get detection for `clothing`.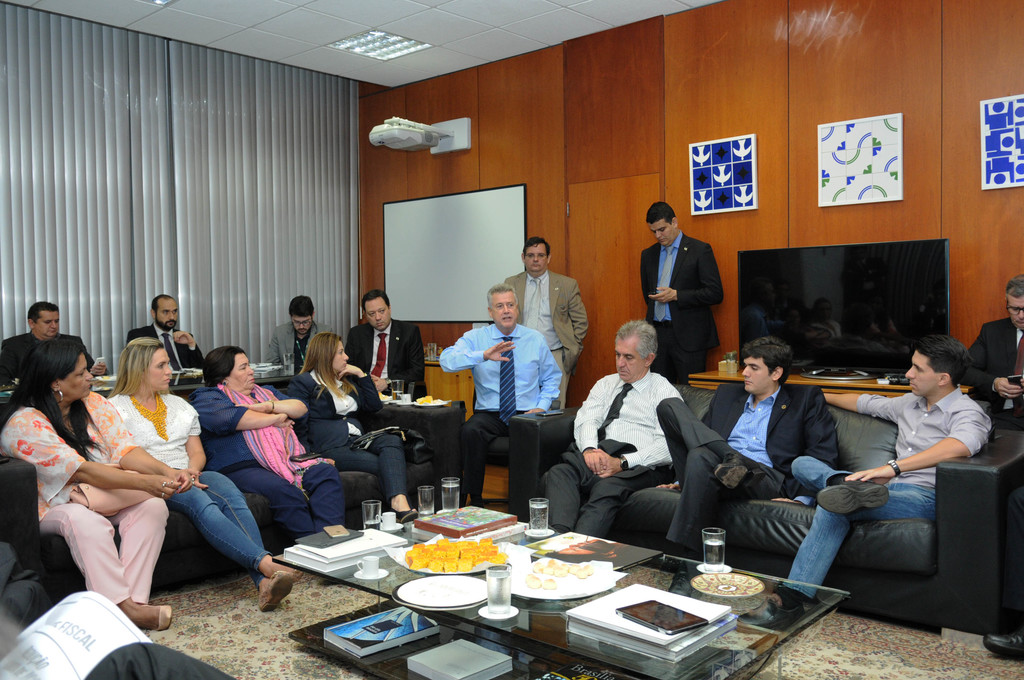
Detection: select_region(101, 398, 270, 578).
